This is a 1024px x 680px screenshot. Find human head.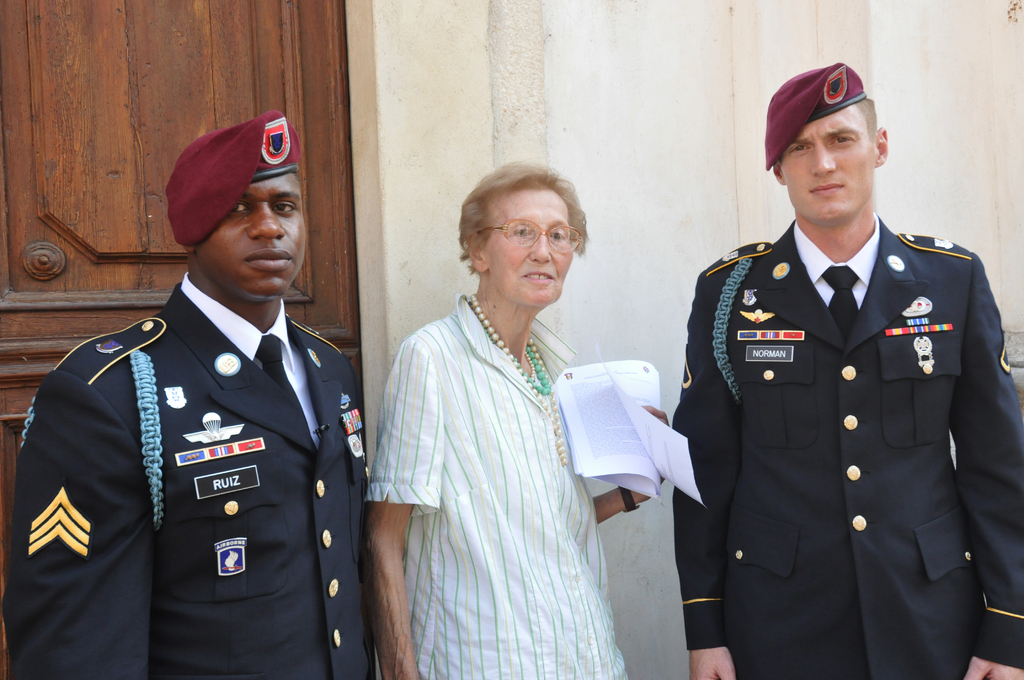
Bounding box: bbox=[158, 121, 312, 302].
